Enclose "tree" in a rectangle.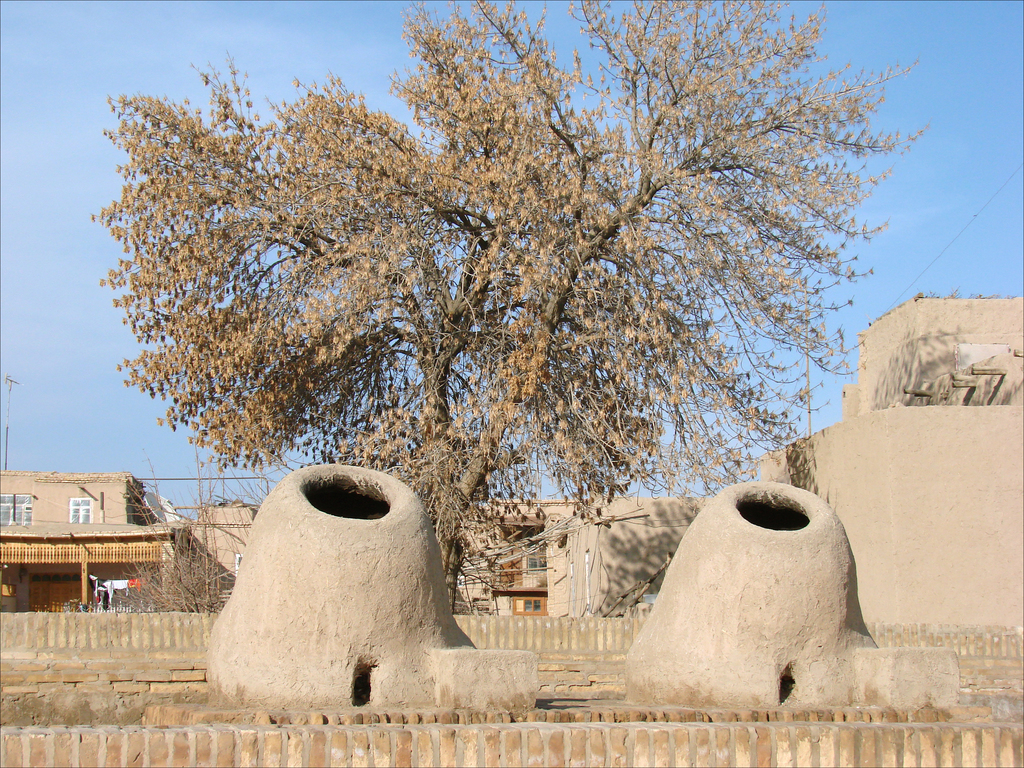
[89, 15, 950, 684].
